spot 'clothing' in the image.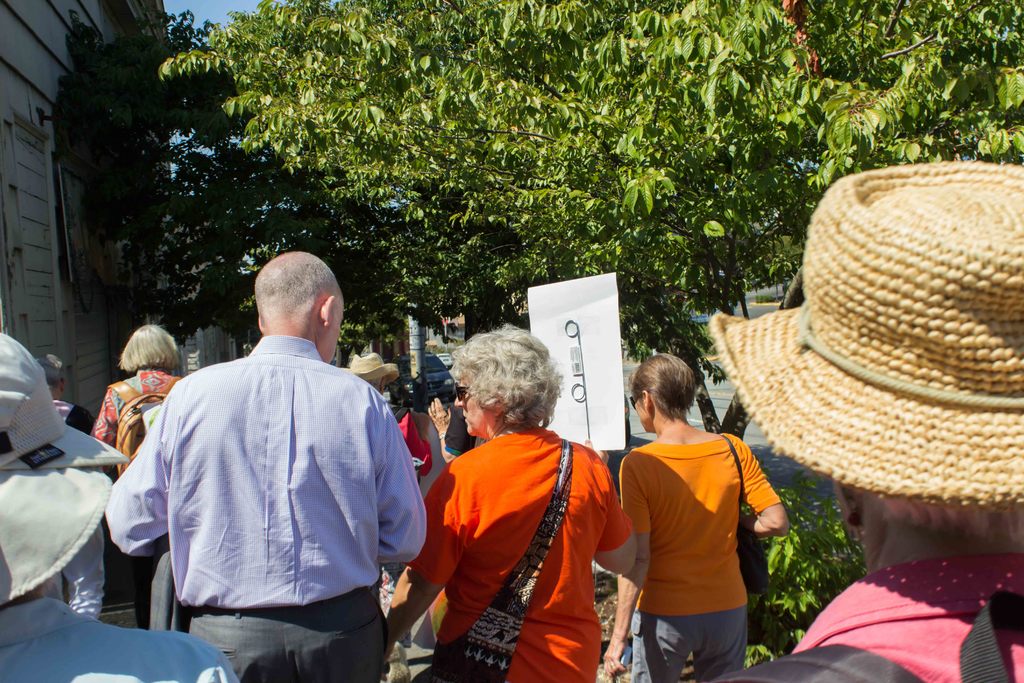
'clothing' found at bbox(376, 399, 426, 650).
